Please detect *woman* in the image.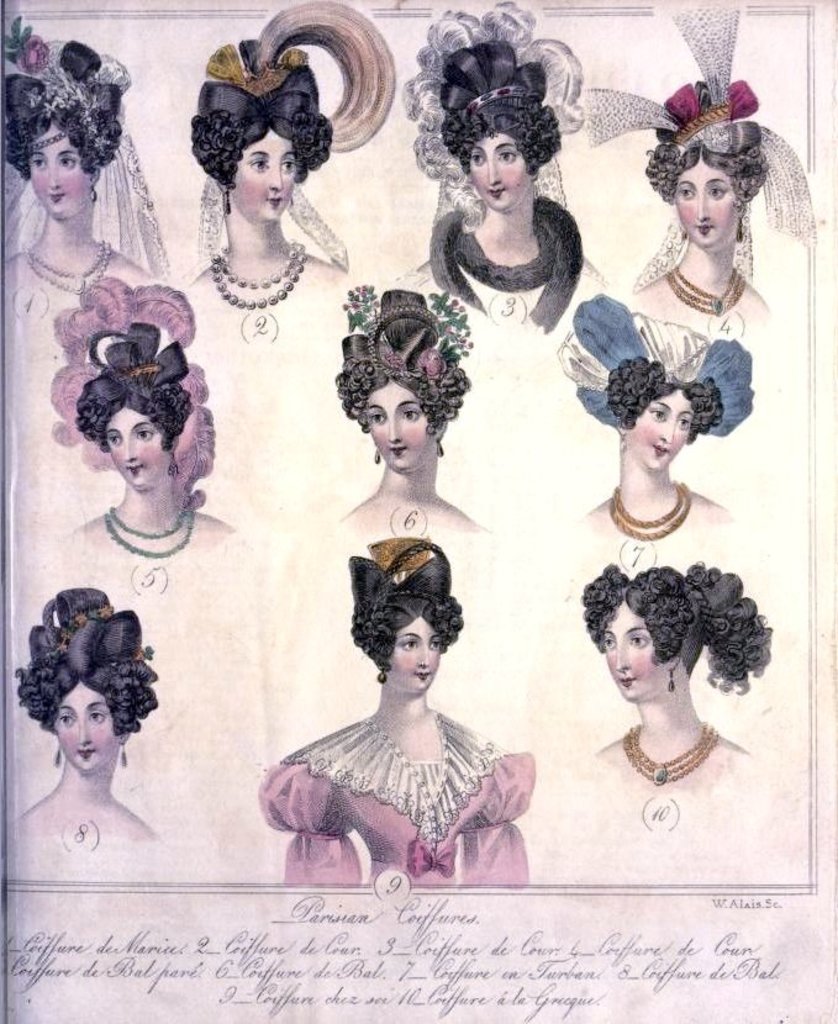
bbox=[75, 326, 231, 559].
